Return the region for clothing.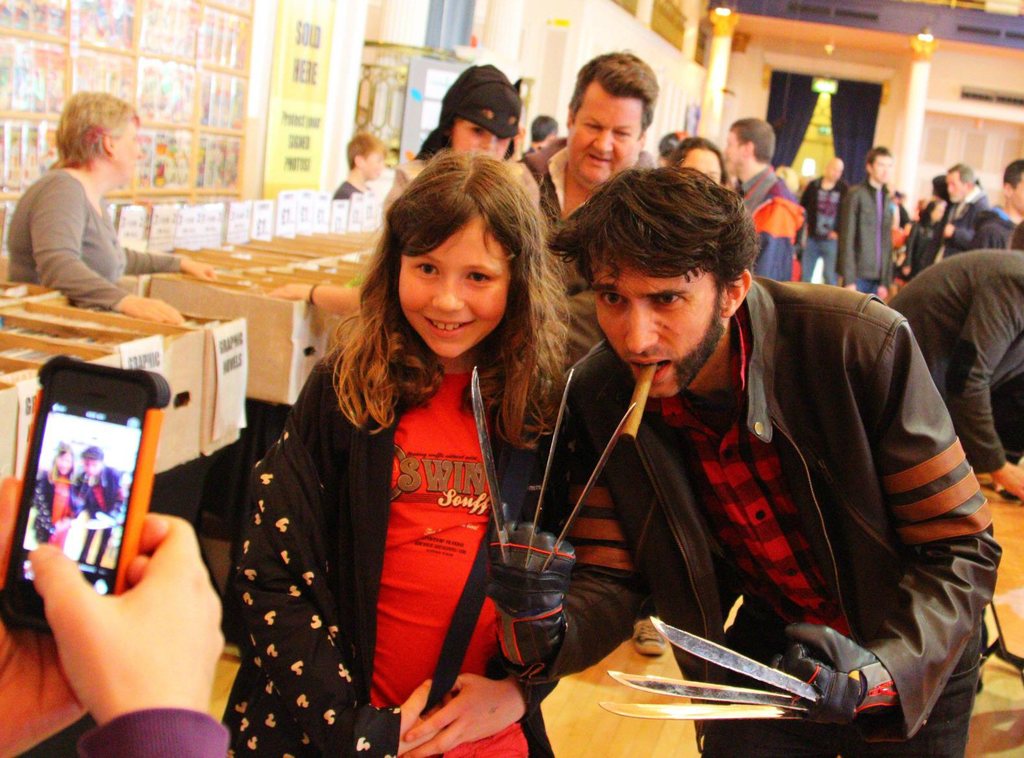
254/286/558/728.
